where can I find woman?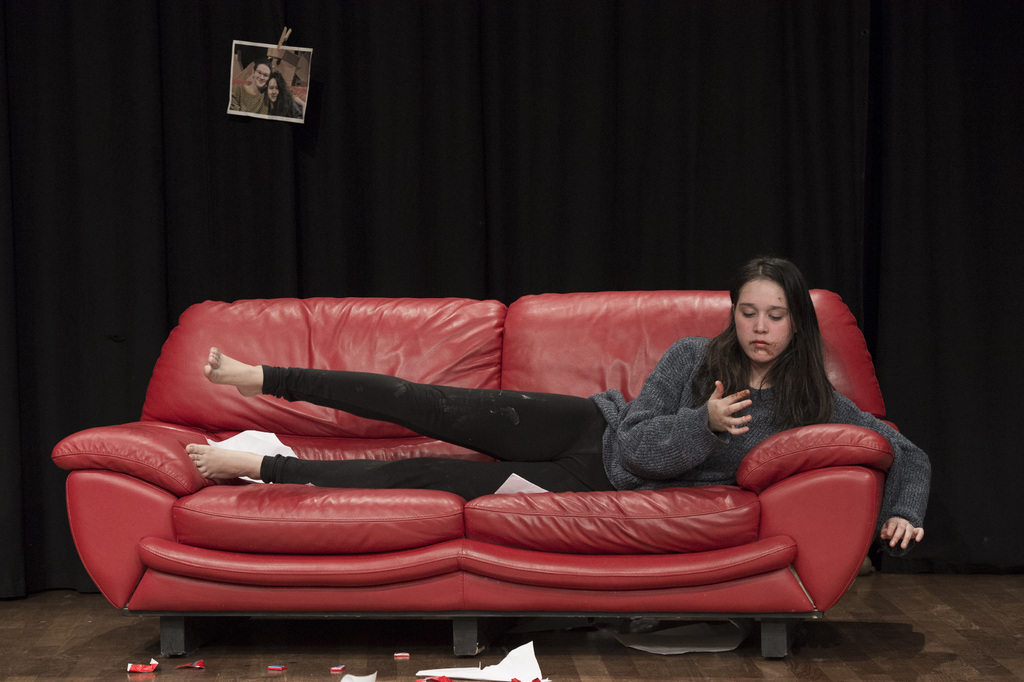
You can find it at rect(186, 260, 920, 553).
